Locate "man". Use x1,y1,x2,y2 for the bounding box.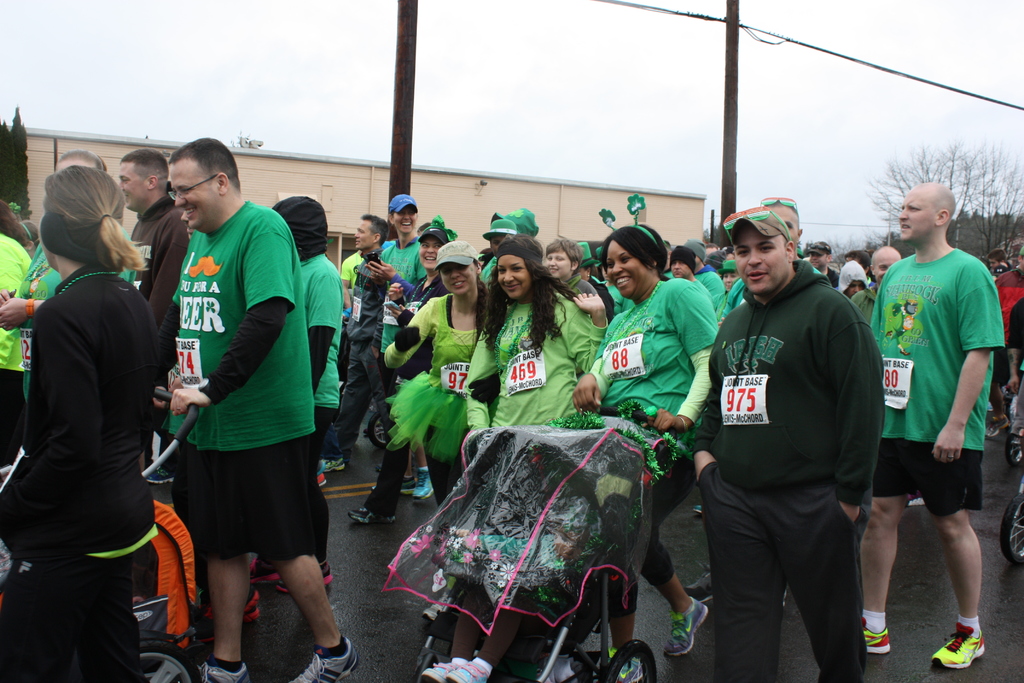
689,240,723,299.
